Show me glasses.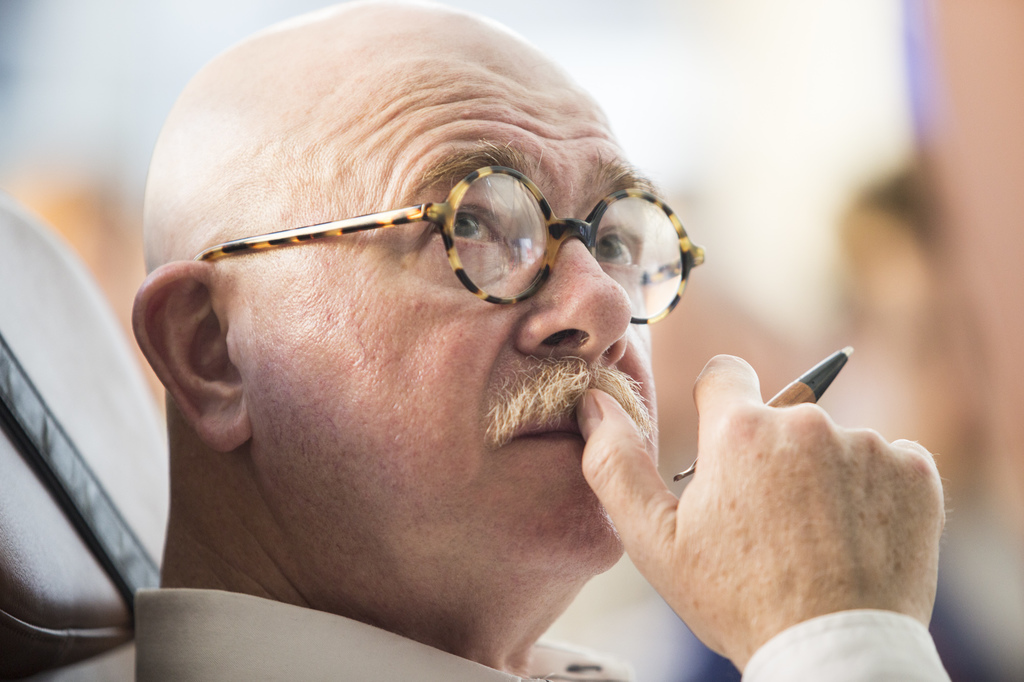
glasses is here: [left=190, top=169, right=700, bottom=325].
